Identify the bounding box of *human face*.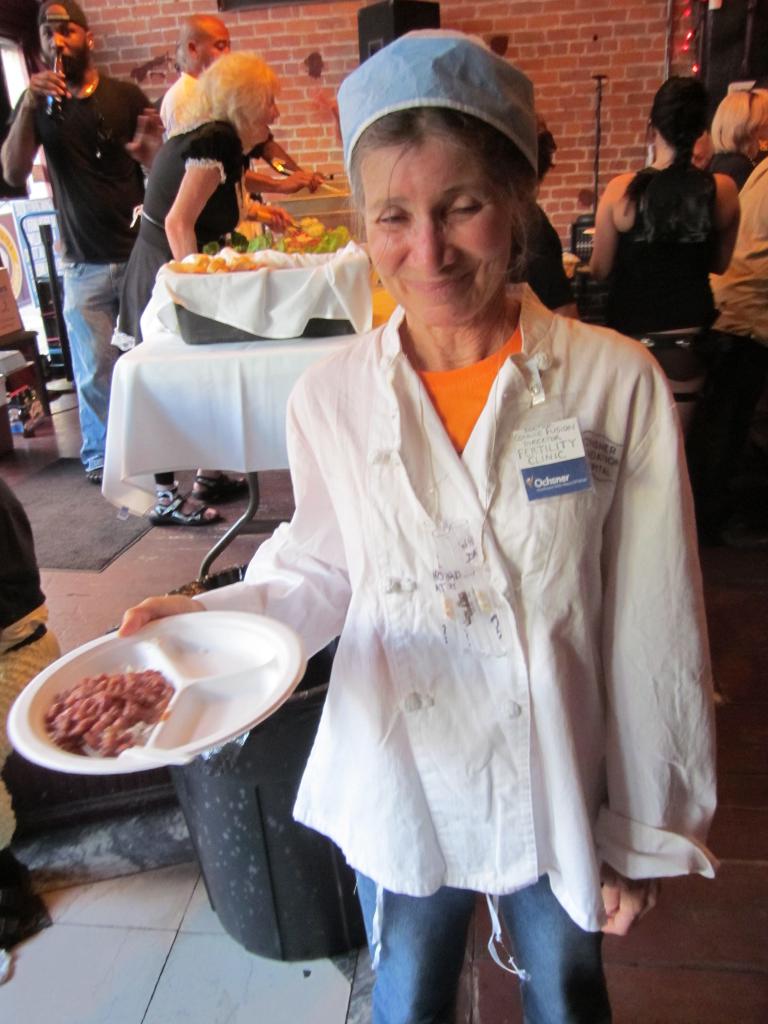
detection(355, 134, 520, 330).
